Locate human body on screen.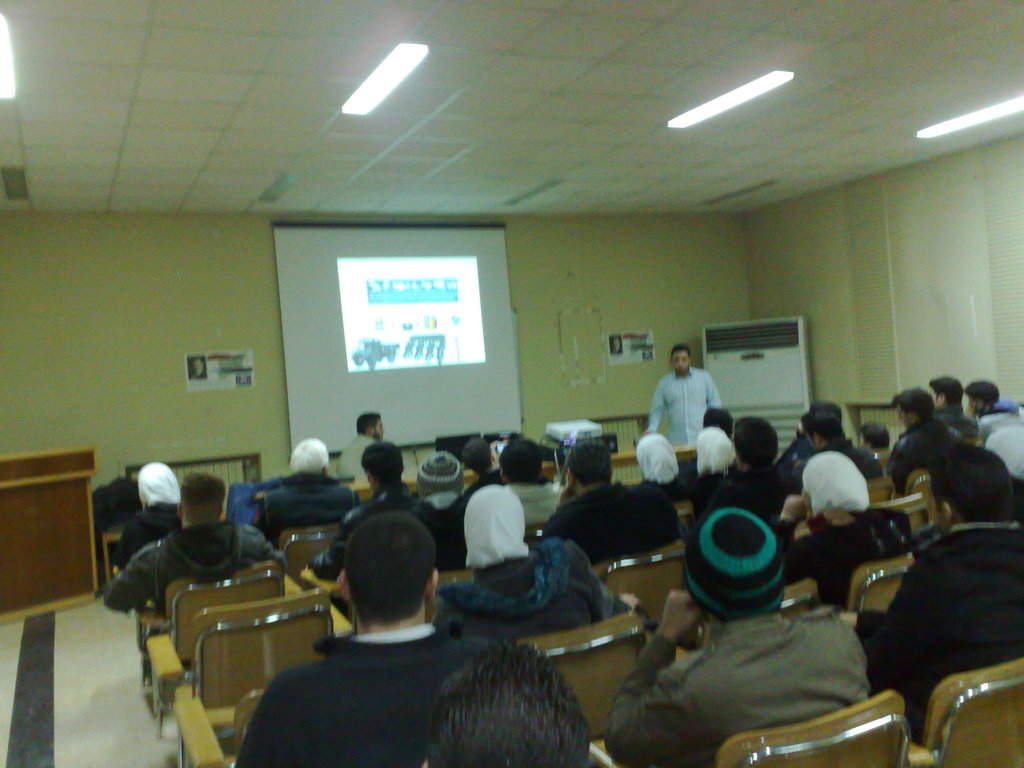
On screen at BBox(118, 451, 183, 557).
